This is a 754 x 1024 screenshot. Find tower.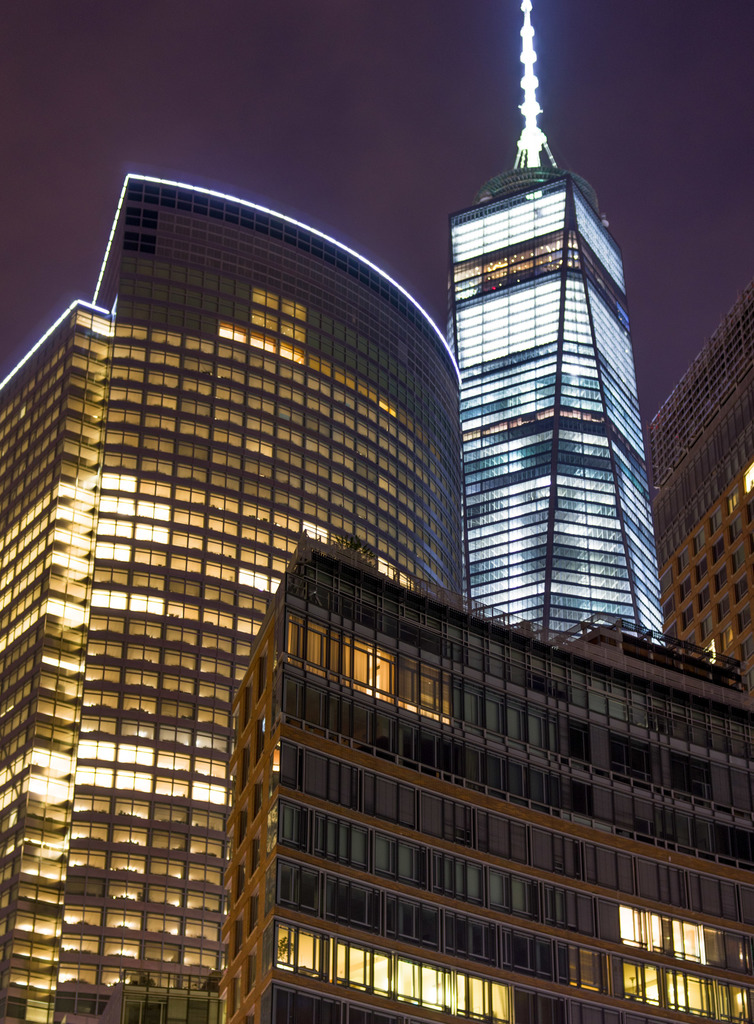
Bounding box: crop(2, 173, 463, 1023).
